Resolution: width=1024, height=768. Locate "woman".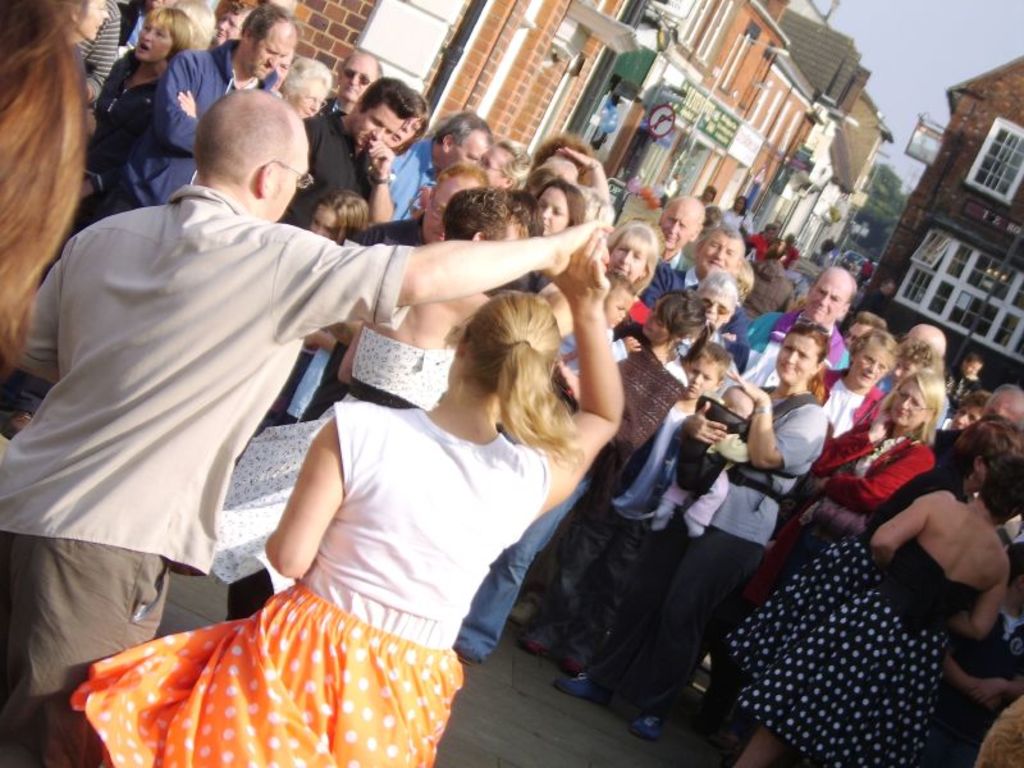
[left=710, top=449, right=1023, bottom=767].
